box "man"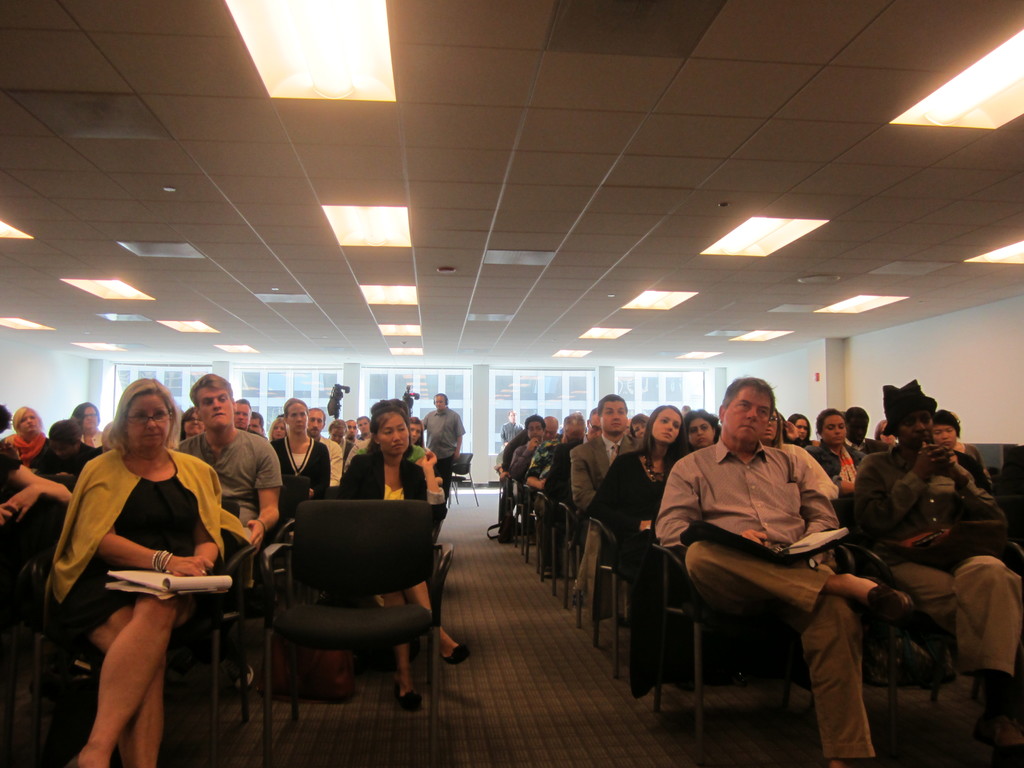
bbox=(837, 380, 1018, 742)
